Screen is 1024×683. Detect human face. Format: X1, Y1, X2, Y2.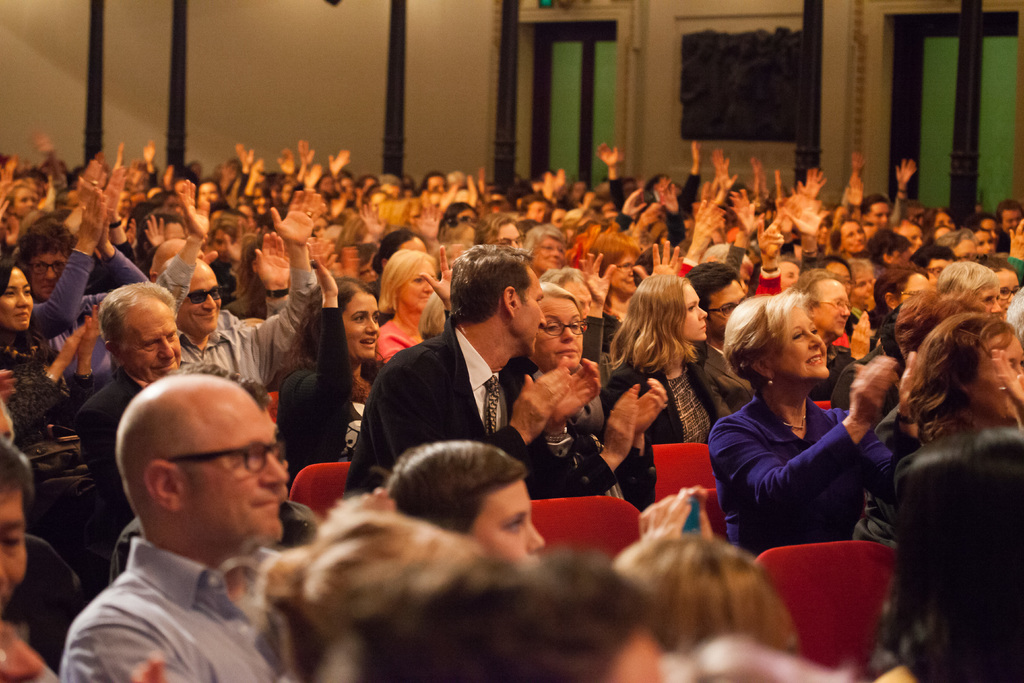
466, 481, 545, 561.
